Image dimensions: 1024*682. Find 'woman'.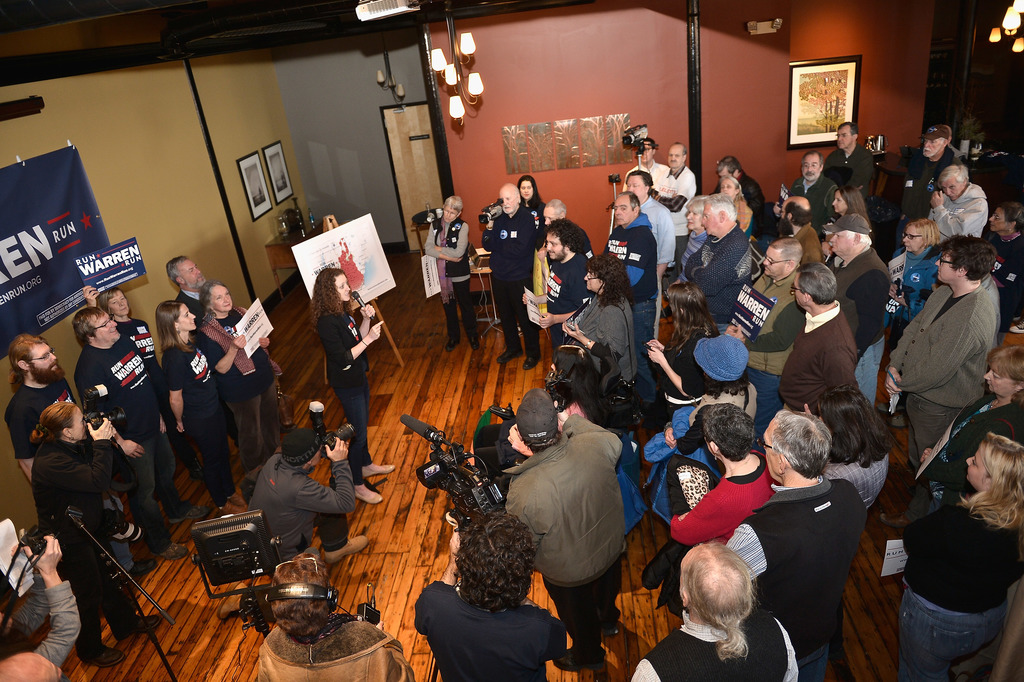
select_region(83, 279, 182, 435).
